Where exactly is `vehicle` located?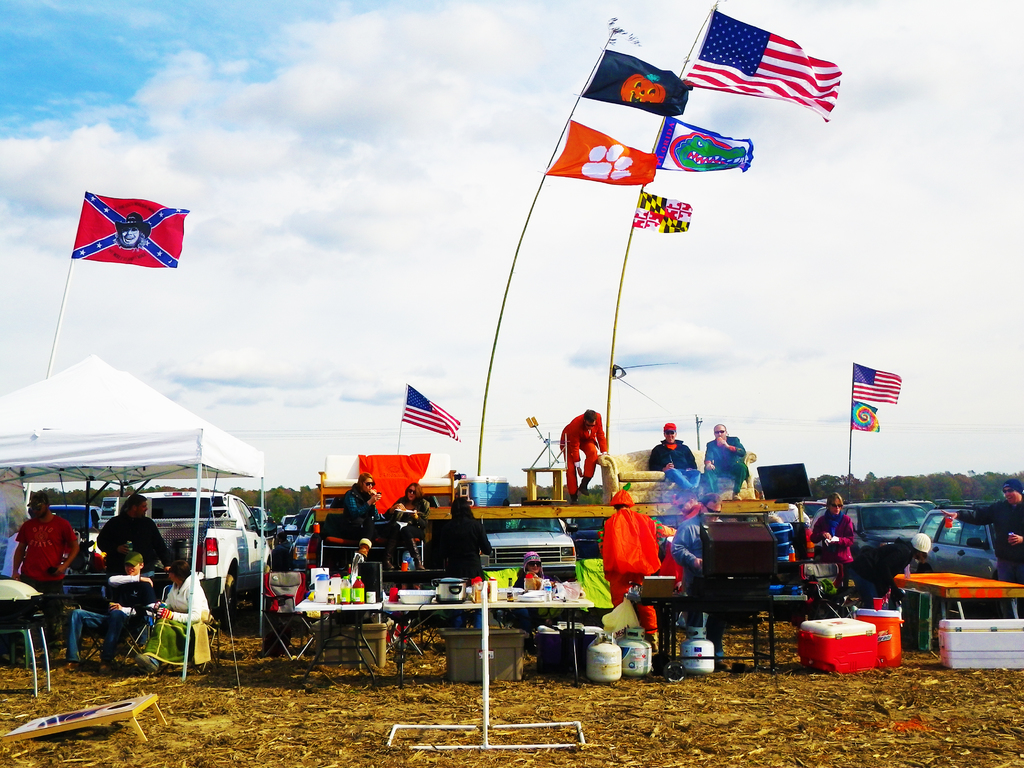
Its bounding box is crop(131, 468, 264, 630).
